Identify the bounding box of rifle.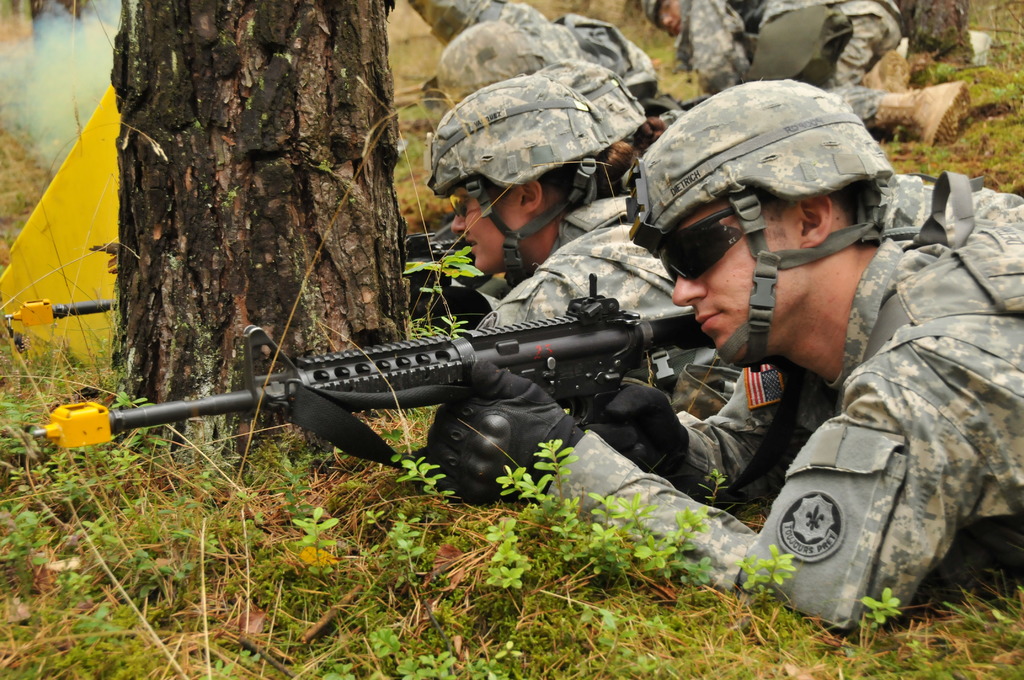
[2, 234, 493, 328].
